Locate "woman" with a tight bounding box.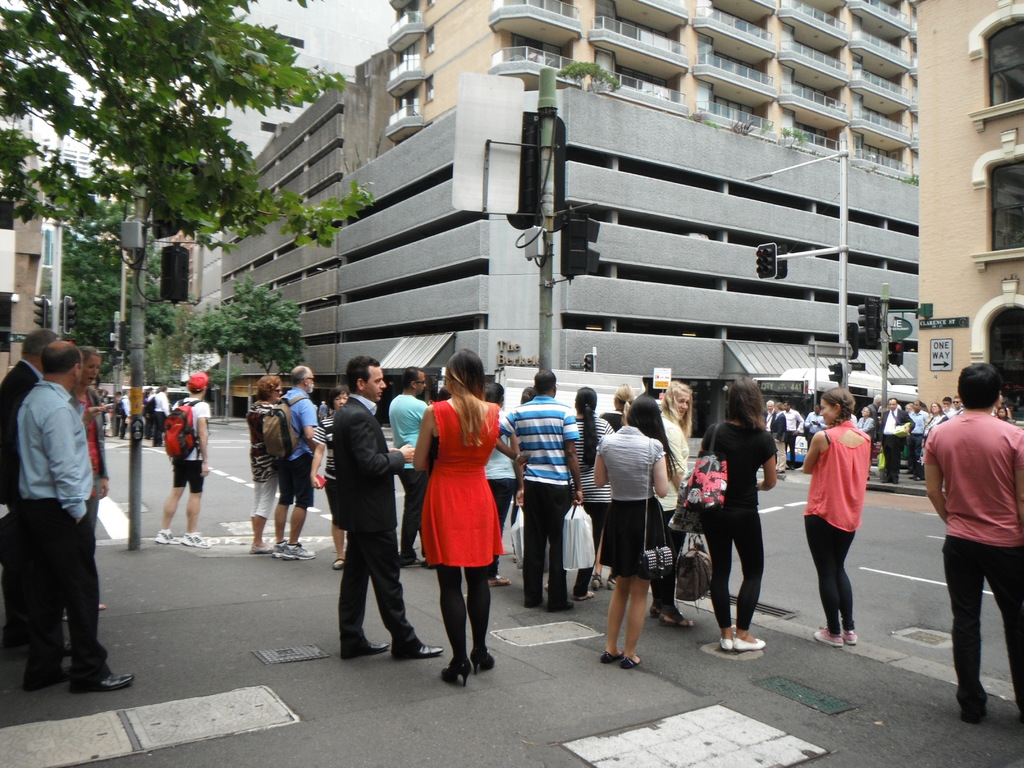
rect(650, 379, 696, 621).
